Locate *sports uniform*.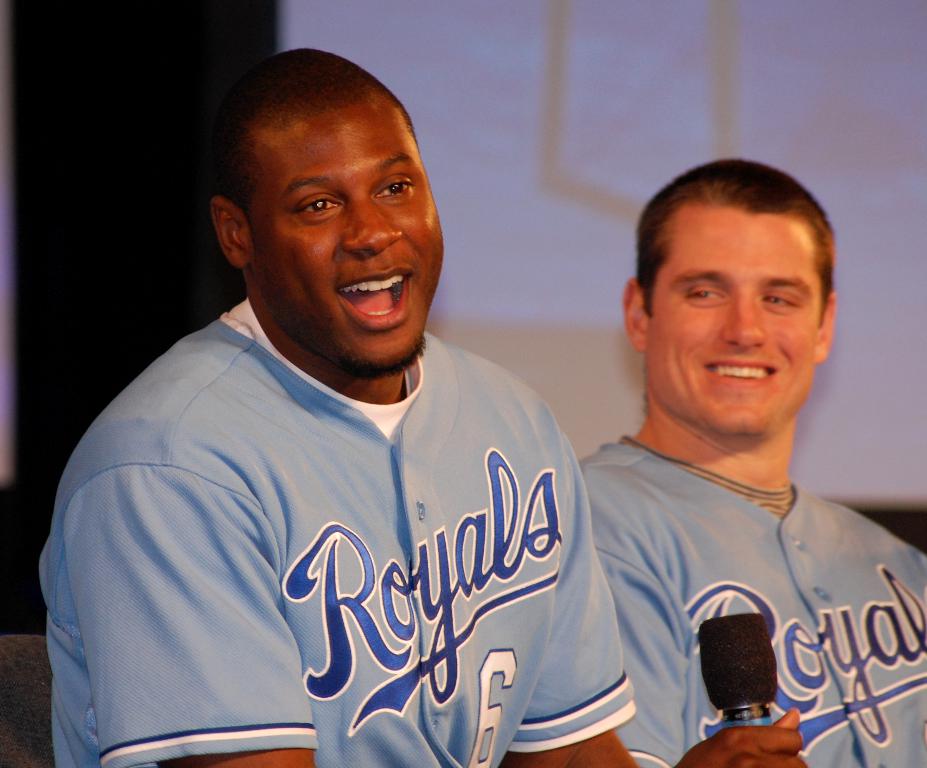
Bounding box: 68,243,641,766.
